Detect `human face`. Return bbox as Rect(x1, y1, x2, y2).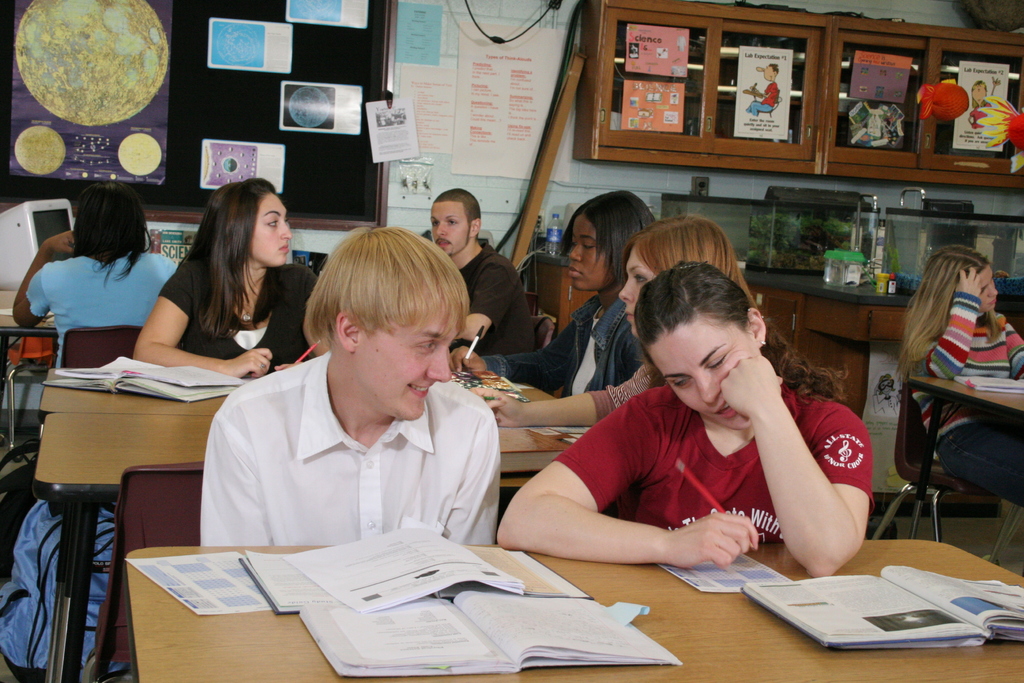
Rect(354, 300, 460, 418).
